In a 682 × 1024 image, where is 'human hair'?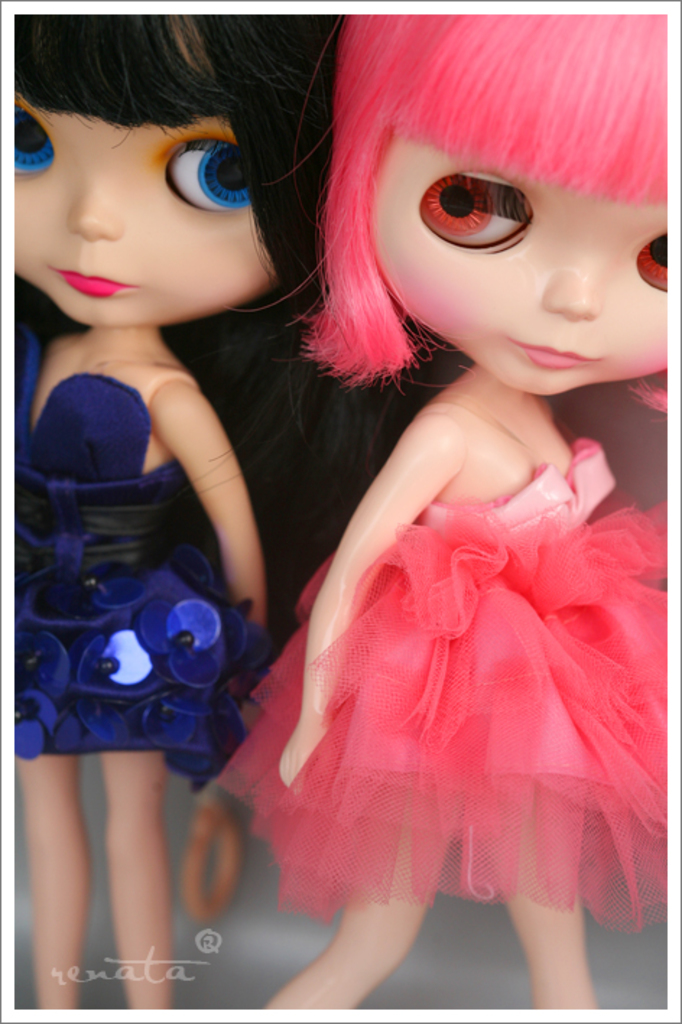
x1=1 y1=6 x2=334 y2=337.
